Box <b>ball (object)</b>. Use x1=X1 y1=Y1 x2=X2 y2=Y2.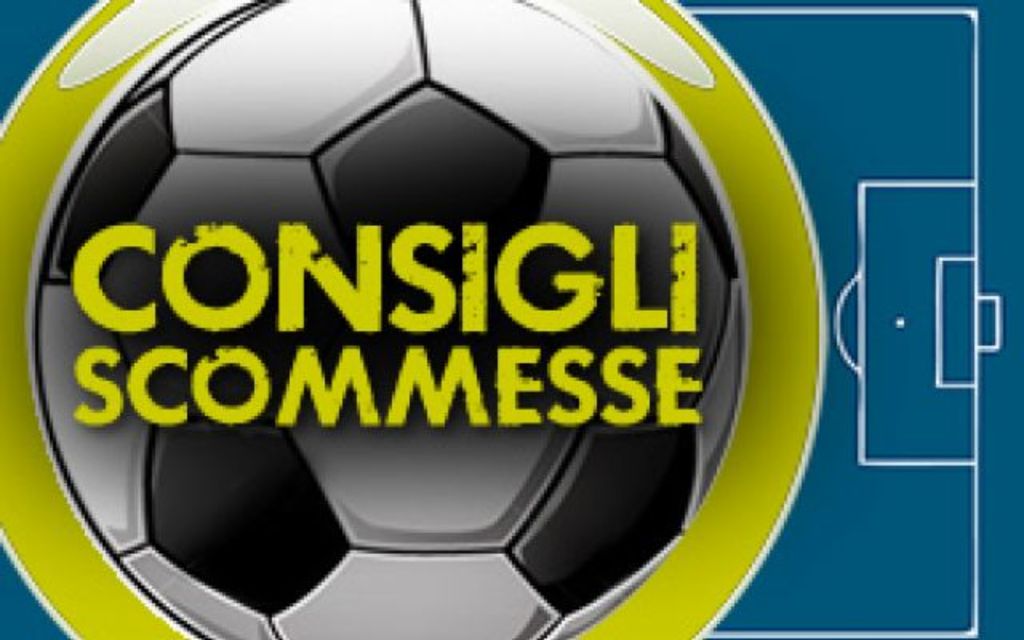
x1=26 y1=0 x2=750 y2=638.
